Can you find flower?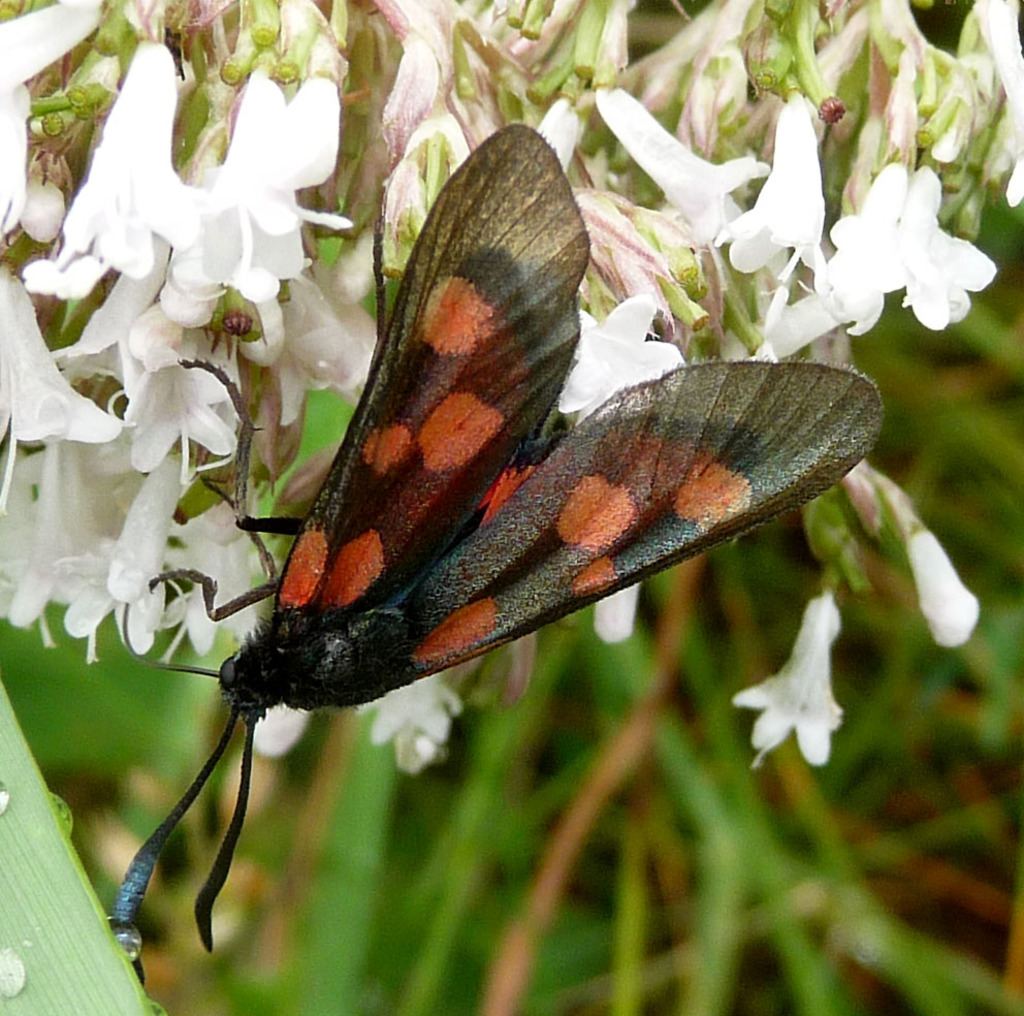
Yes, bounding box: [left=594, top=80, right=779, bottom=251].
